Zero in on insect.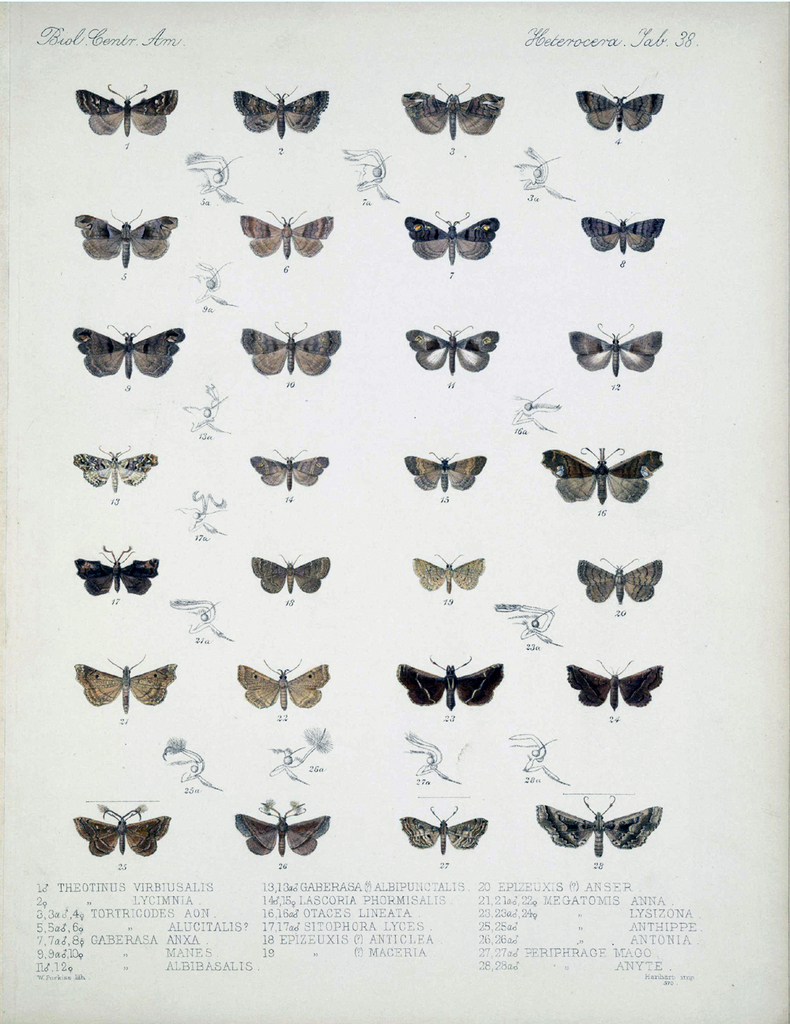
Zeroed in: bbox=[574, 84, 665, 131].
